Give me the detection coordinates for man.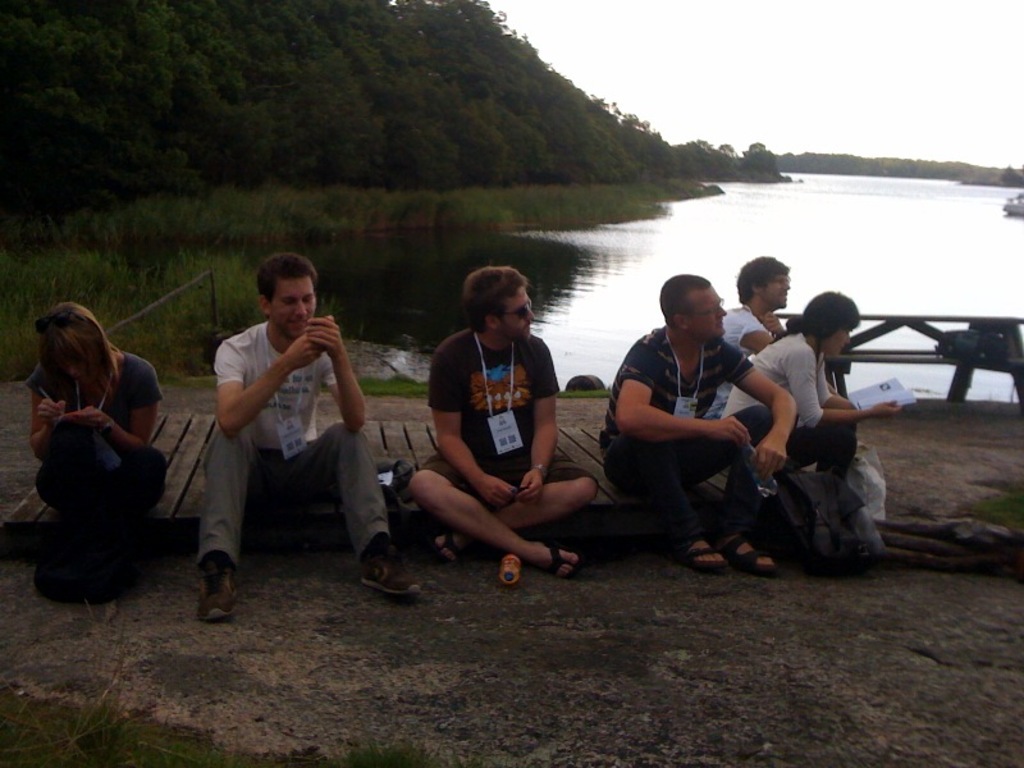
box(602, 271, 801, 575).
